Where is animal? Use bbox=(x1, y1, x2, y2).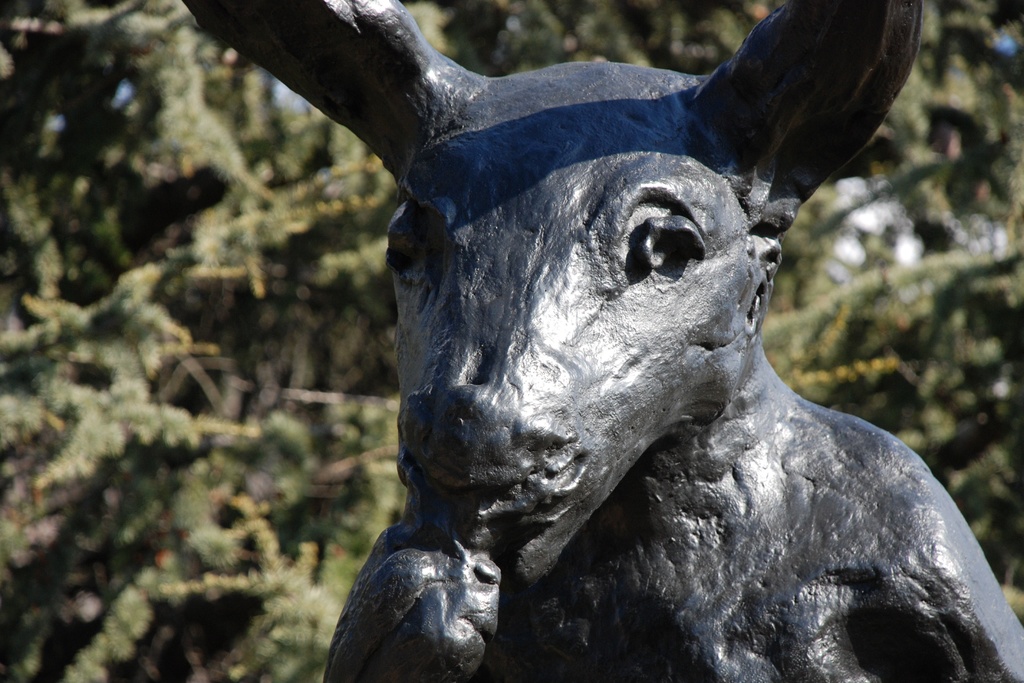
bbox=(168, 0, 1023, 682).
